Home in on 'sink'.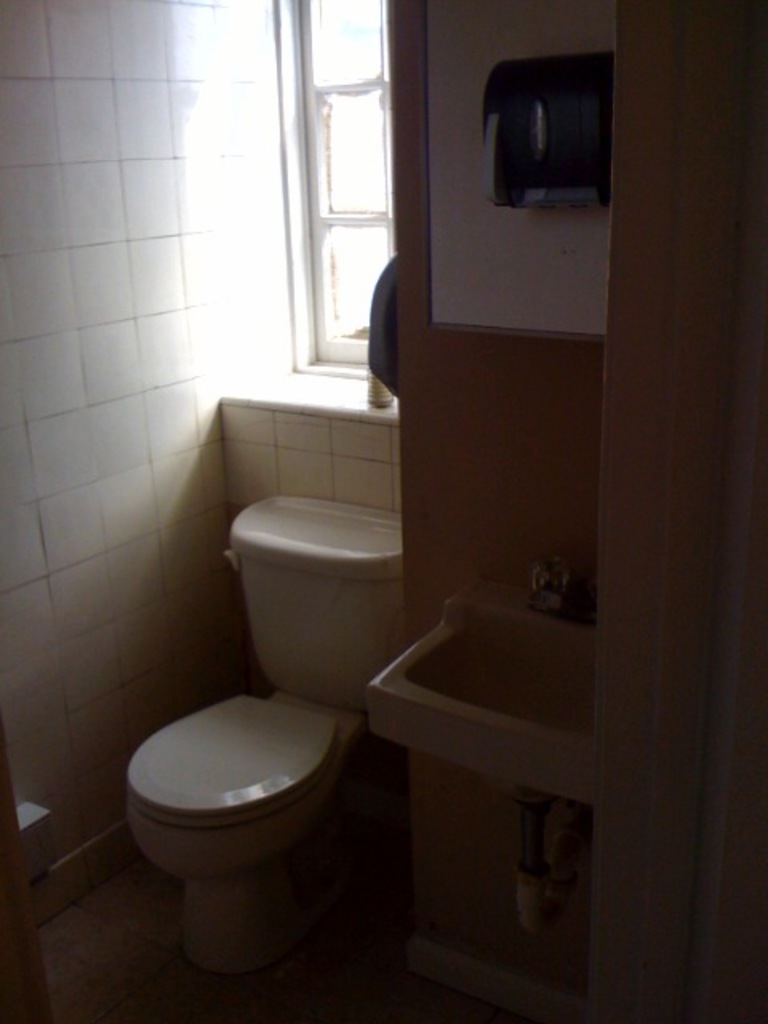
Homed in at bbox(366, 546, 597, 805).
